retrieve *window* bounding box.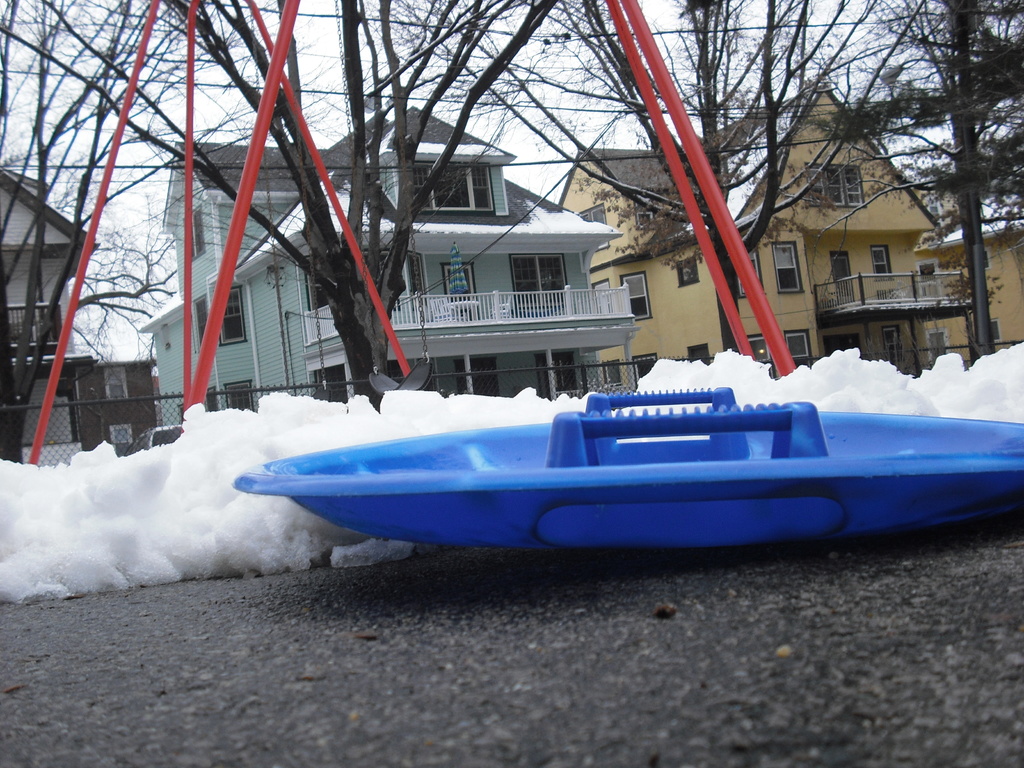
Bounding box: rect(630, 204, 660, 233).
